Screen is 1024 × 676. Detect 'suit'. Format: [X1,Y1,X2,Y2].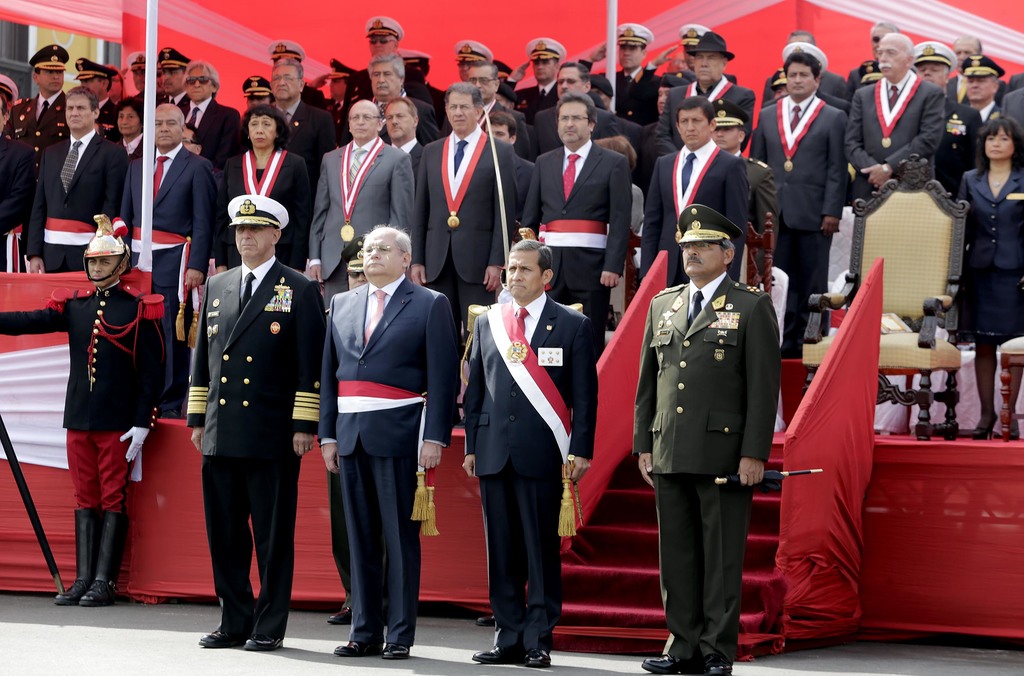
[929,91,988,206].
